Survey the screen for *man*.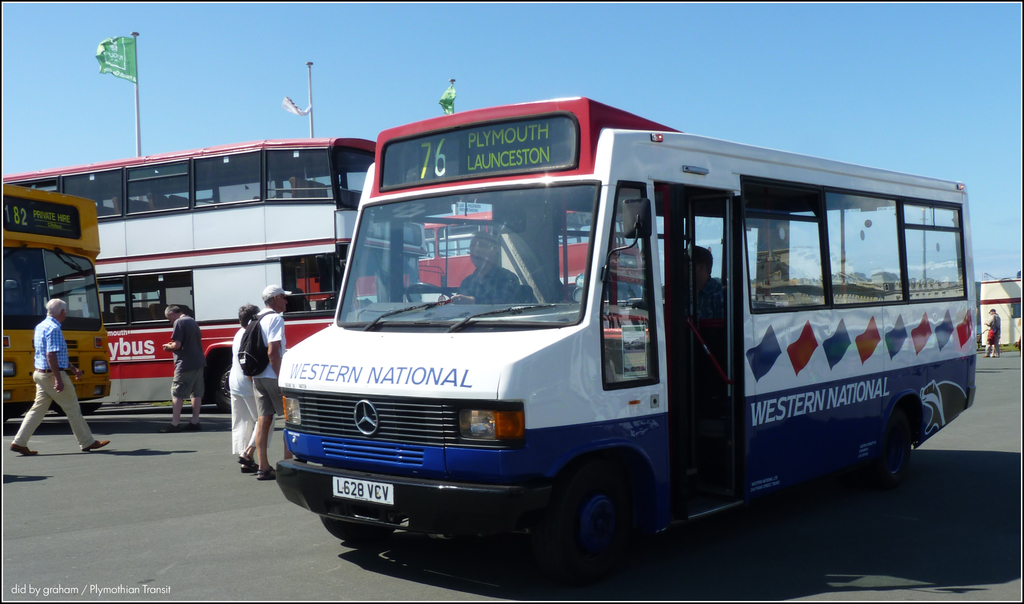
Survey found: l=8, t=297, r=103, b=458.
